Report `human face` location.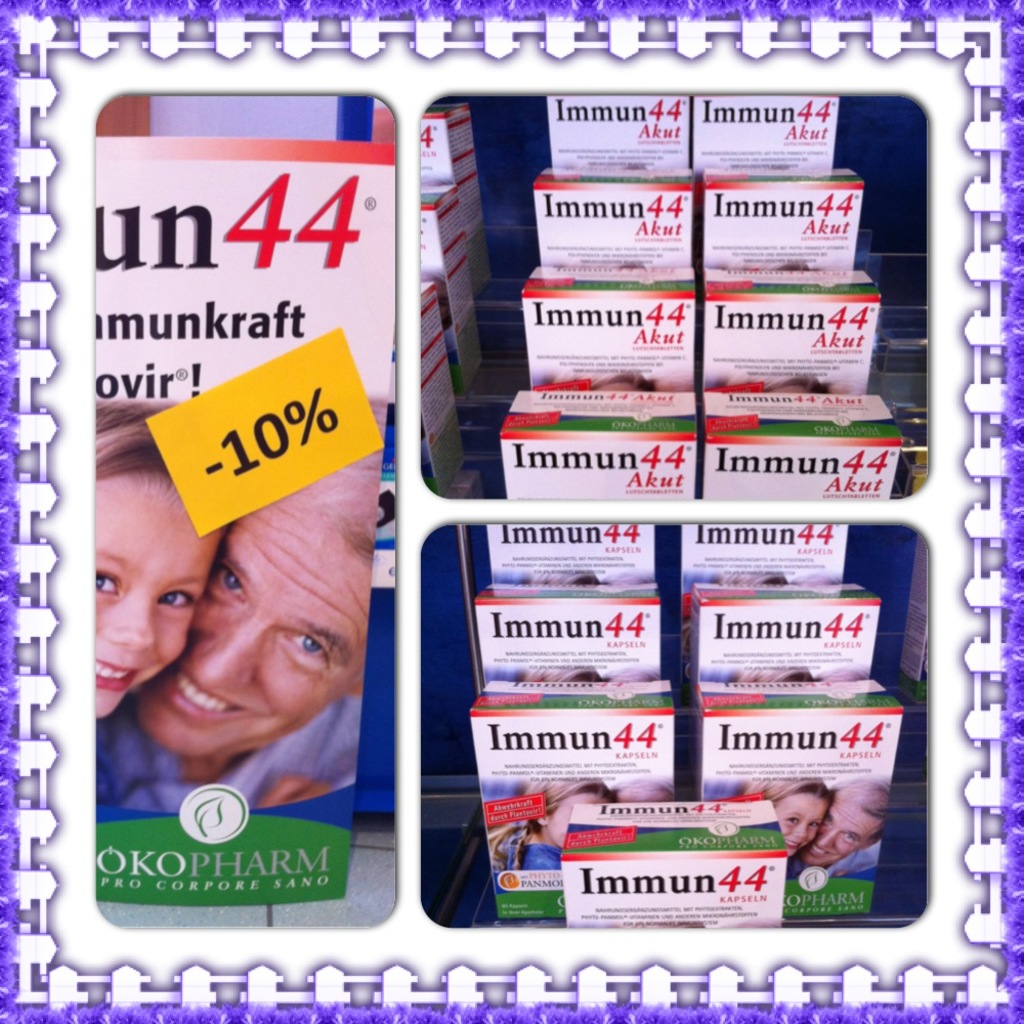
Report: bbox=(144, 478, 367, 762).
